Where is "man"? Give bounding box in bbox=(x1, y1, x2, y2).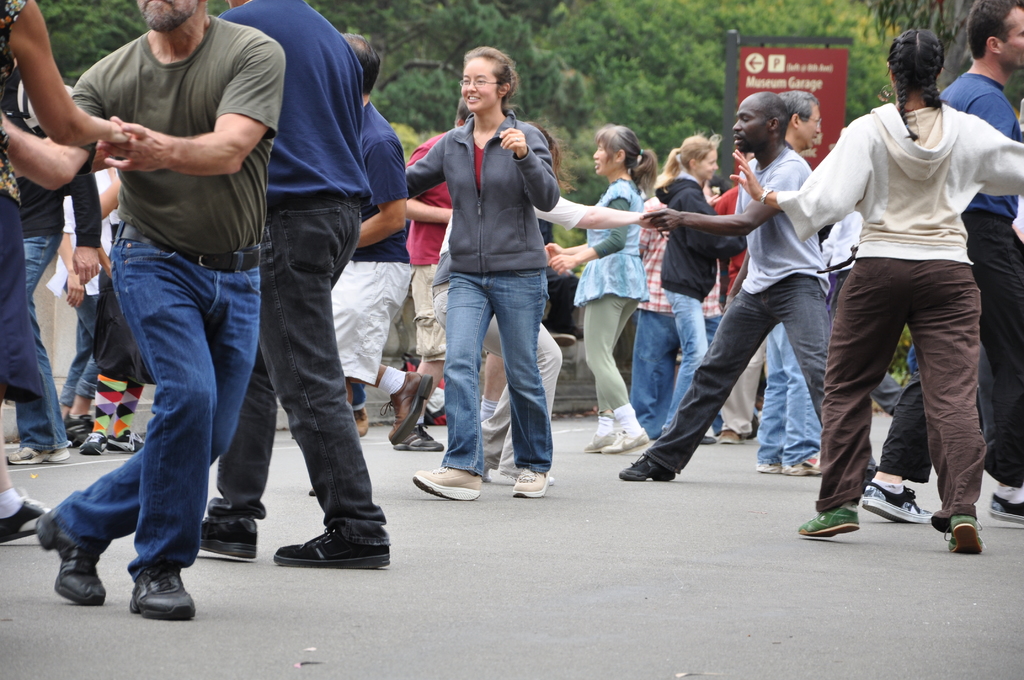
bbox=(719, 179, 771, 444).
